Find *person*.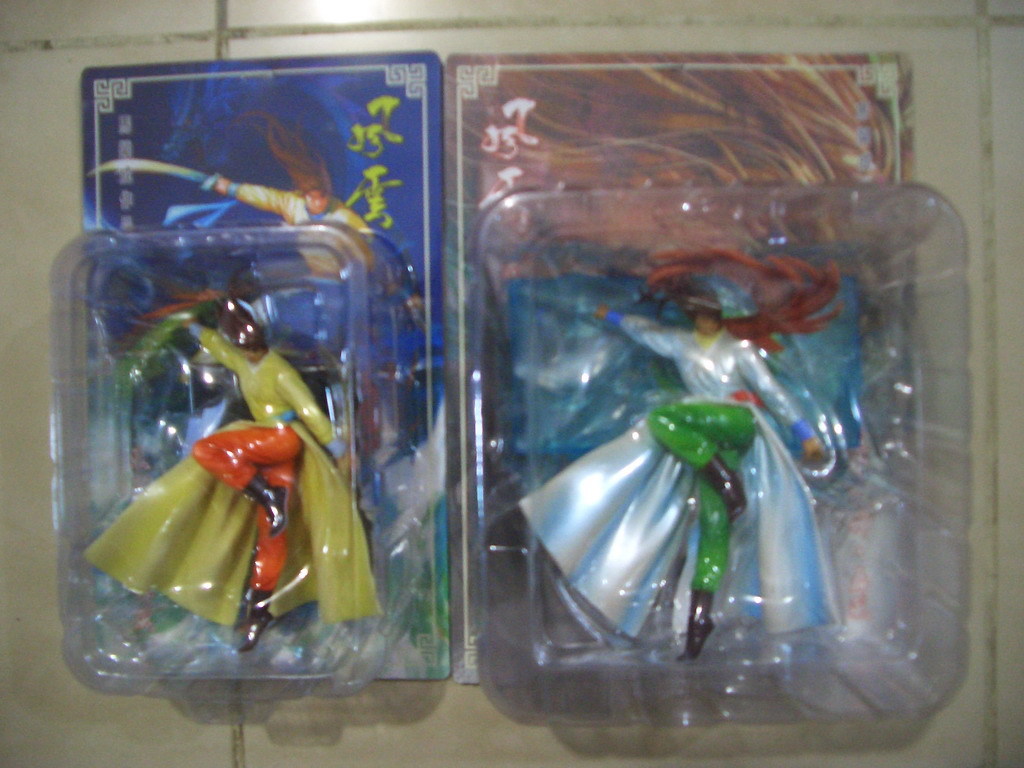
85 303 384 651.
